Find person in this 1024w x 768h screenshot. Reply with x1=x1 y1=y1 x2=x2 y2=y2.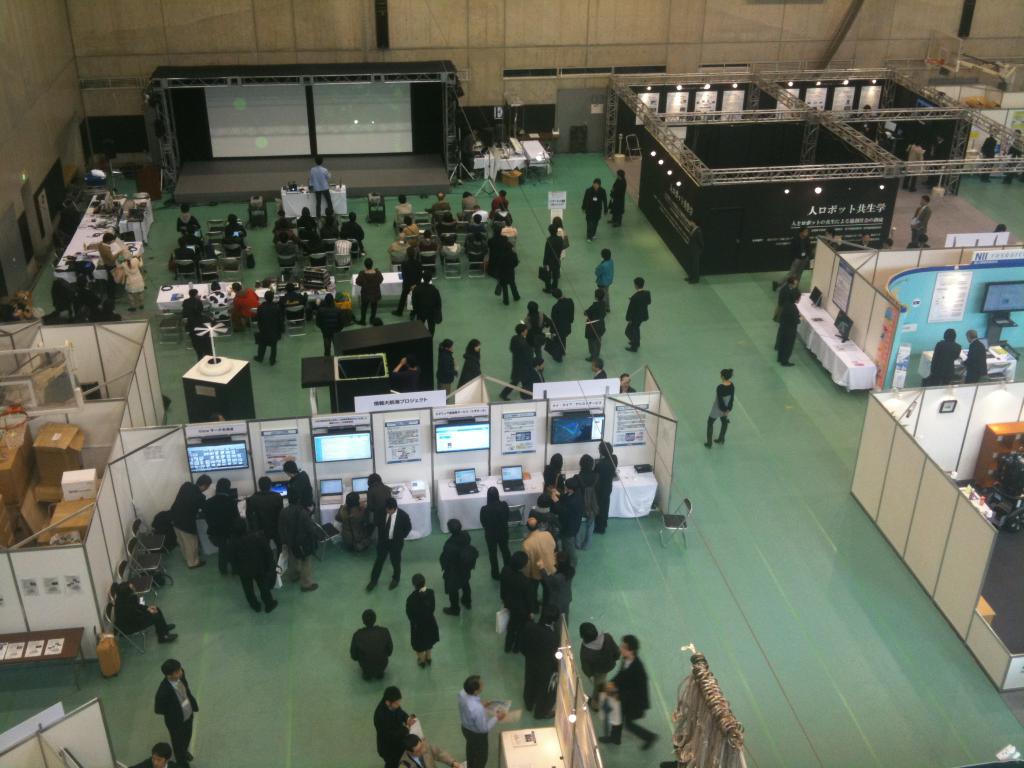
x1=922 y1=325 x2=962 y2=385.
